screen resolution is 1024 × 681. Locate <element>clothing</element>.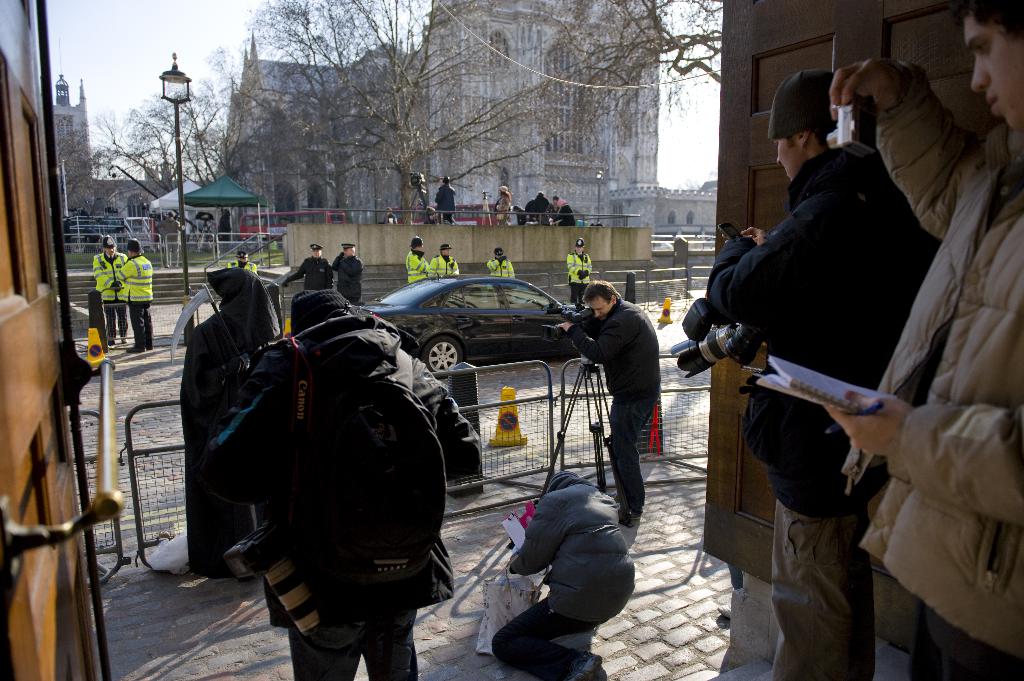
bbox(430, 252, 458, 275).
